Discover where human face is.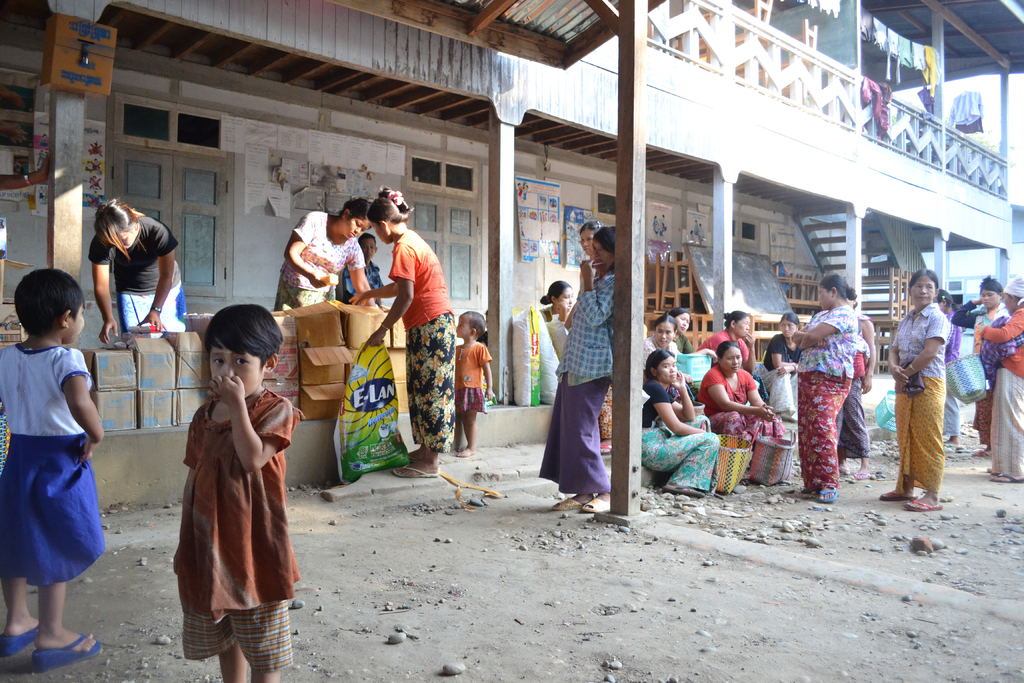
Discovered at bbox=(653, 358, 677, 383).
